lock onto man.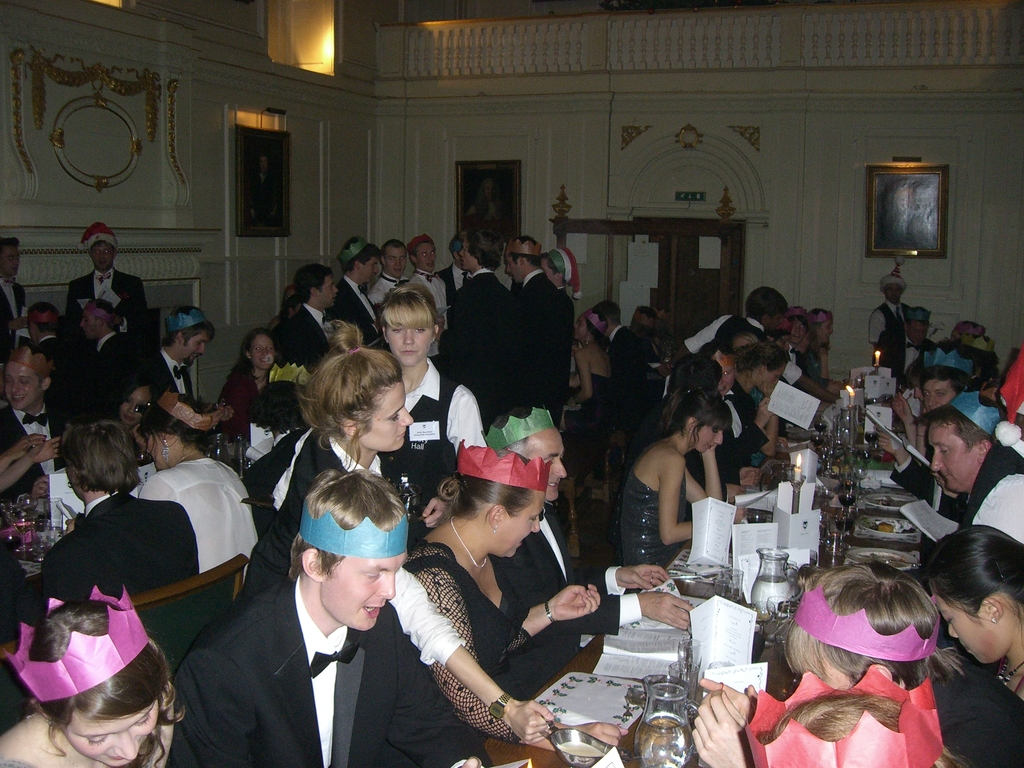
Locked: 504 236 578 505.
